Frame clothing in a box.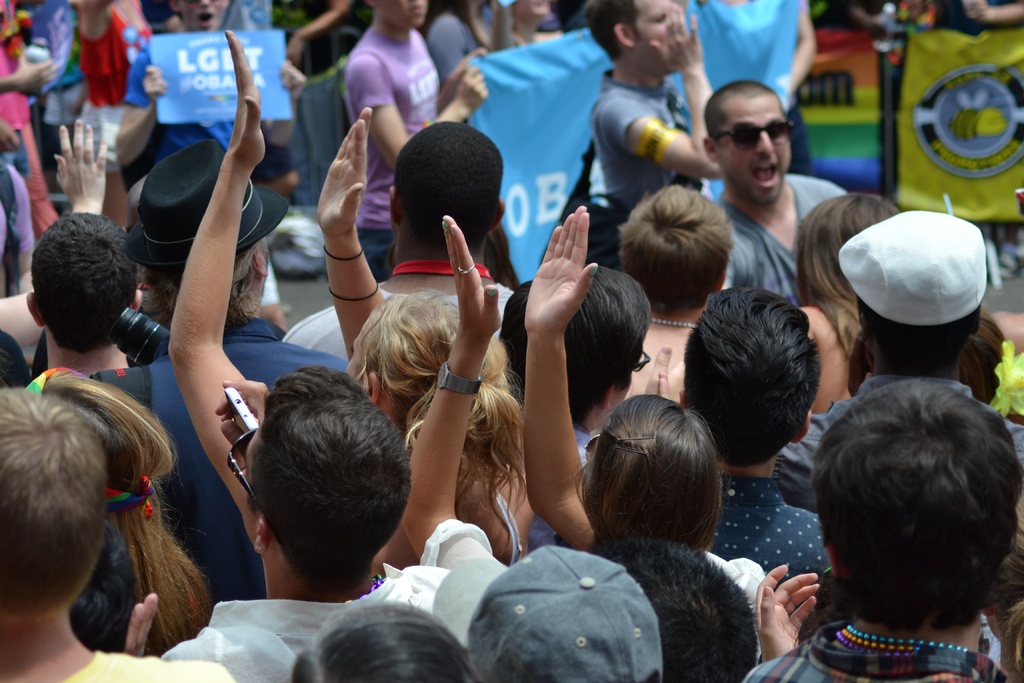
33, 0, 87, 99.
